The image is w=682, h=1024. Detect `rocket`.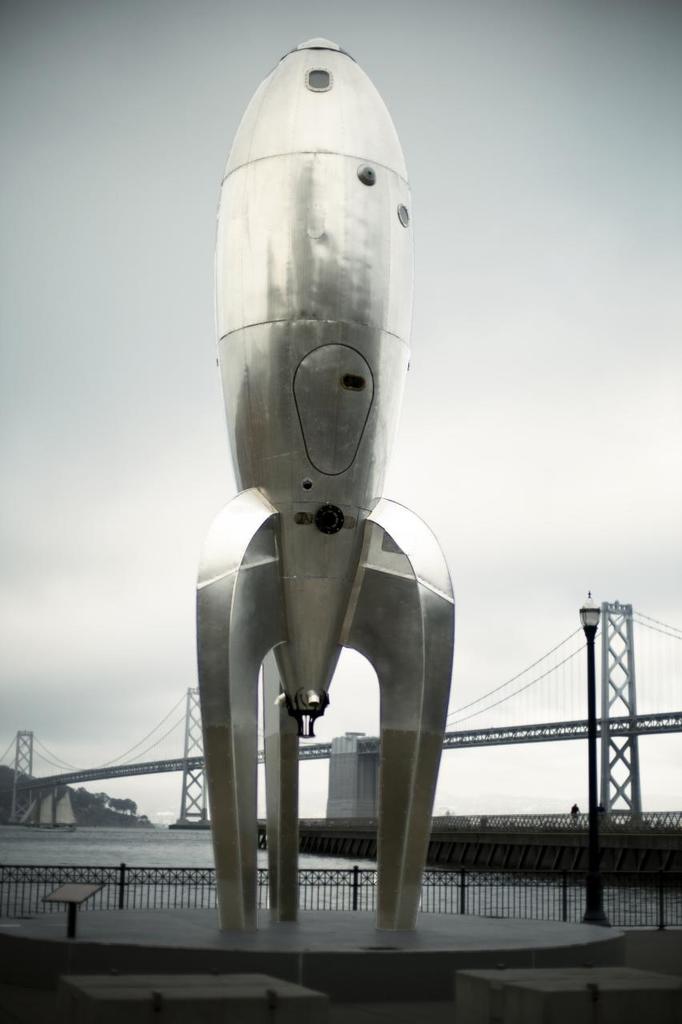
Detection: (left=129, top=0, right=535, bottom=983).
